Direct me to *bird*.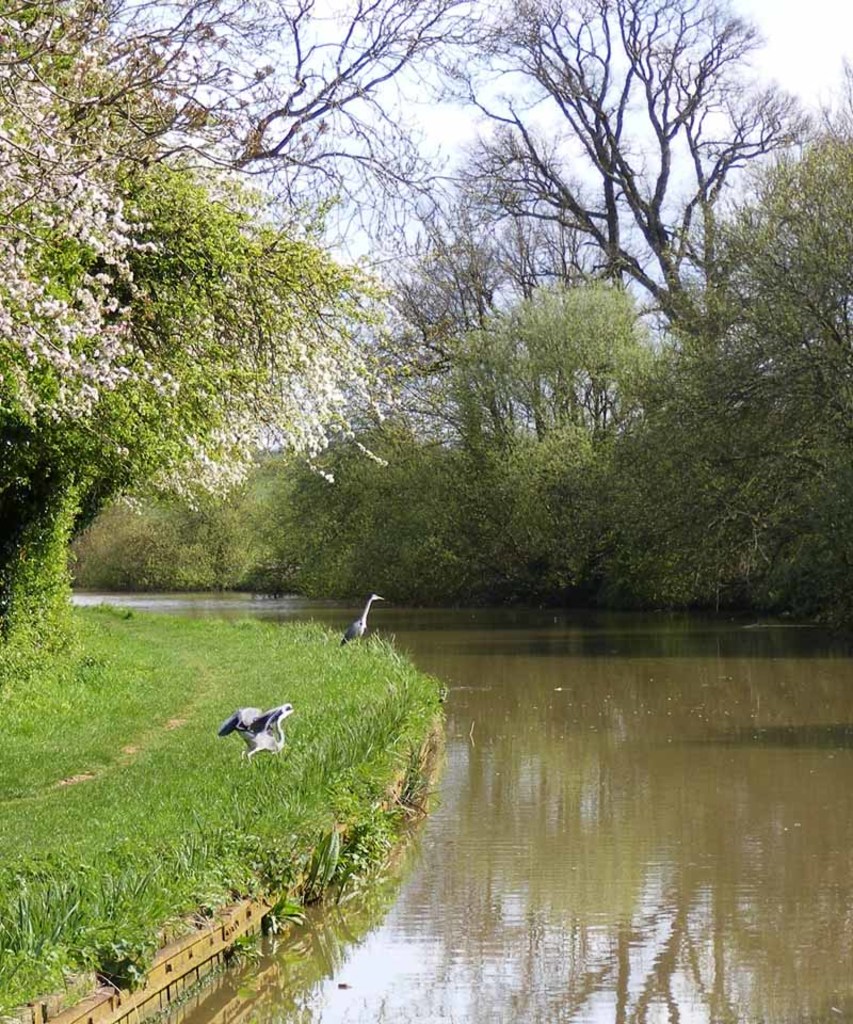
Direction: box(208, 695, 302, 767).
